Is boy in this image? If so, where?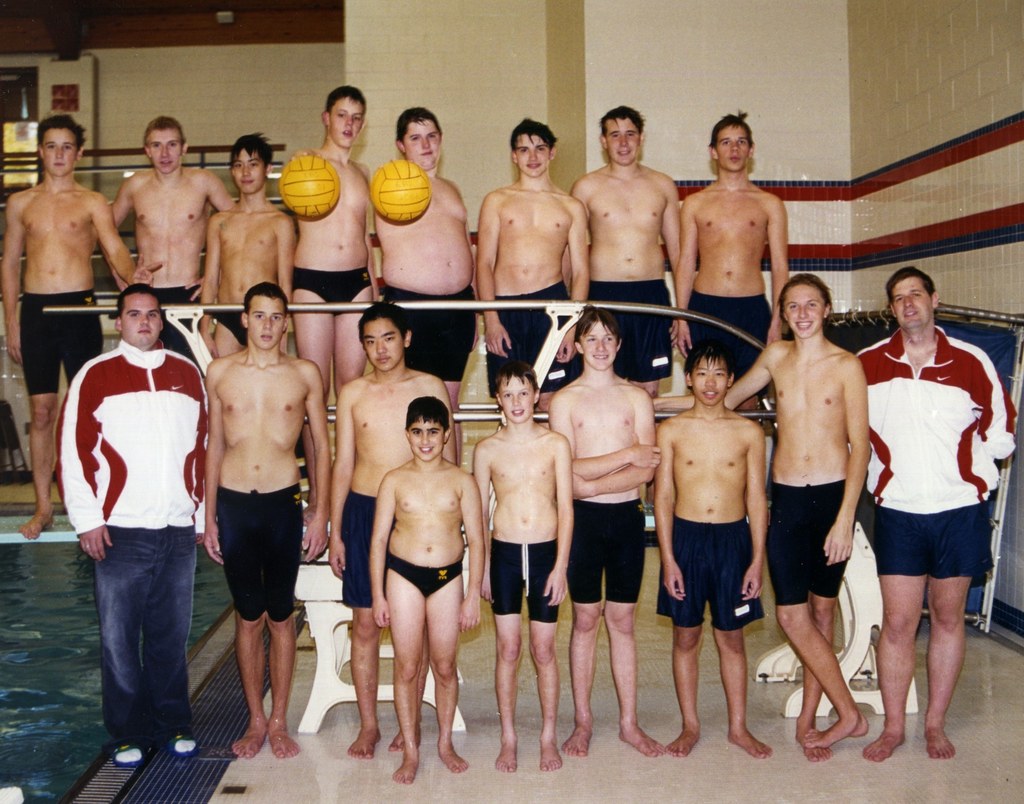
Yes, at region(202, 282, 332, 742).
